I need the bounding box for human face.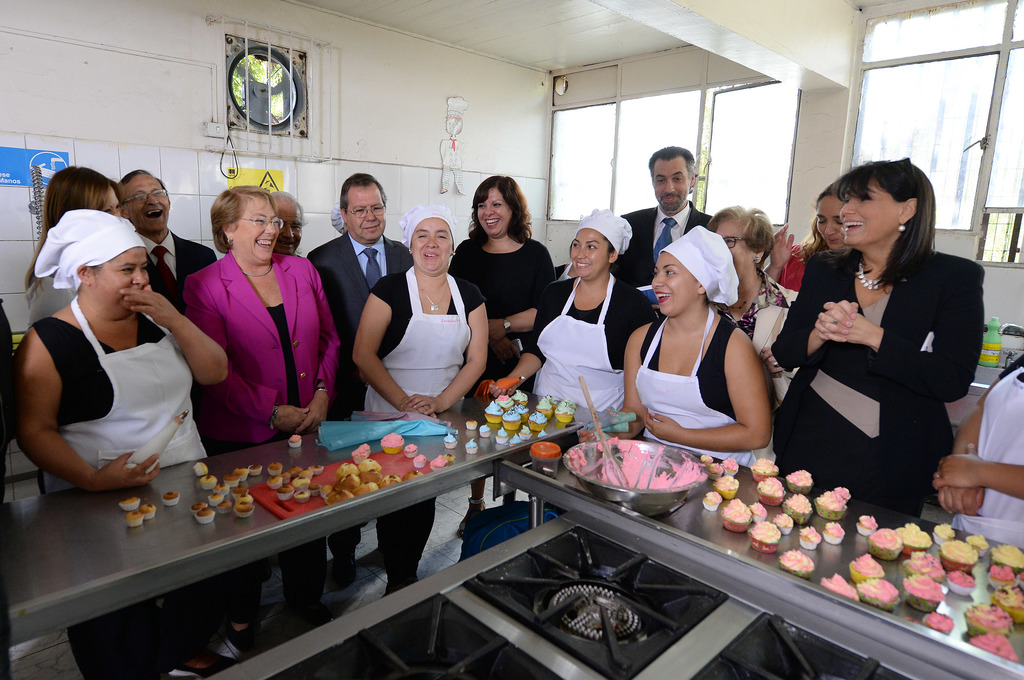
Here it is: select_region(572, 226, 614, 275).
